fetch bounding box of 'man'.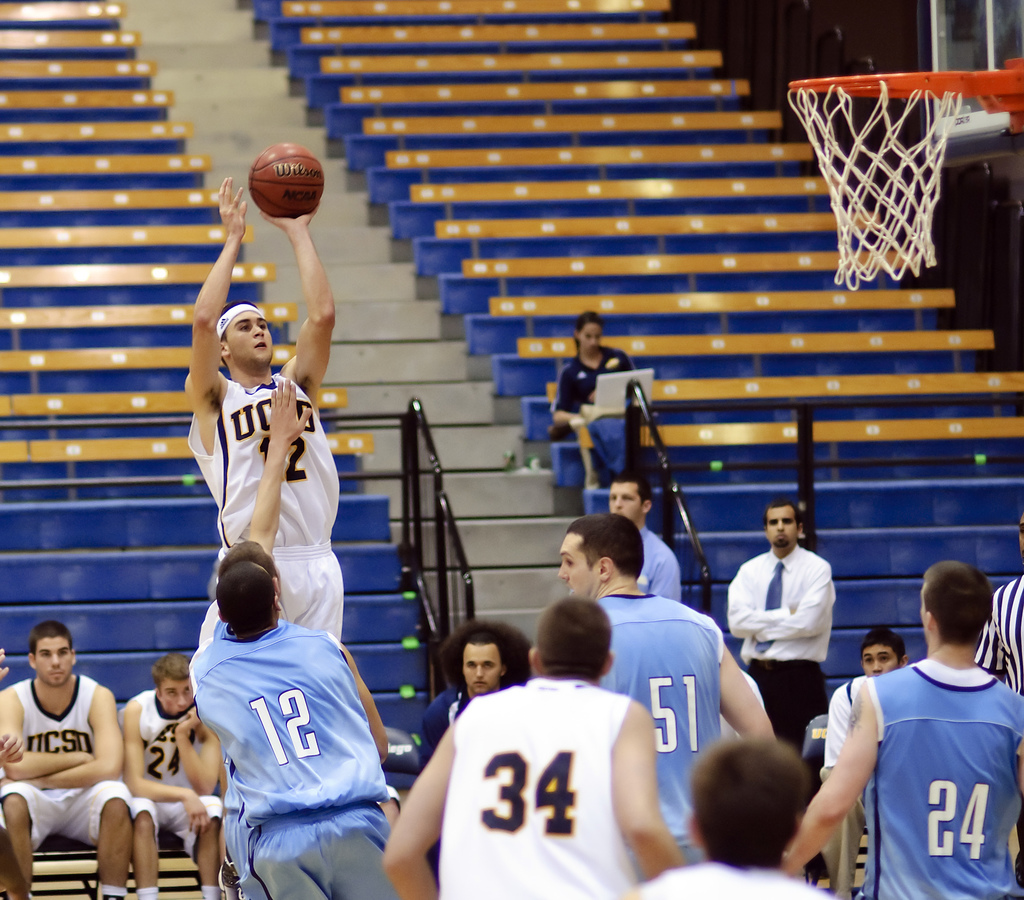
Bbox: <bbox>0, 620, 129, 899</bbox>.
